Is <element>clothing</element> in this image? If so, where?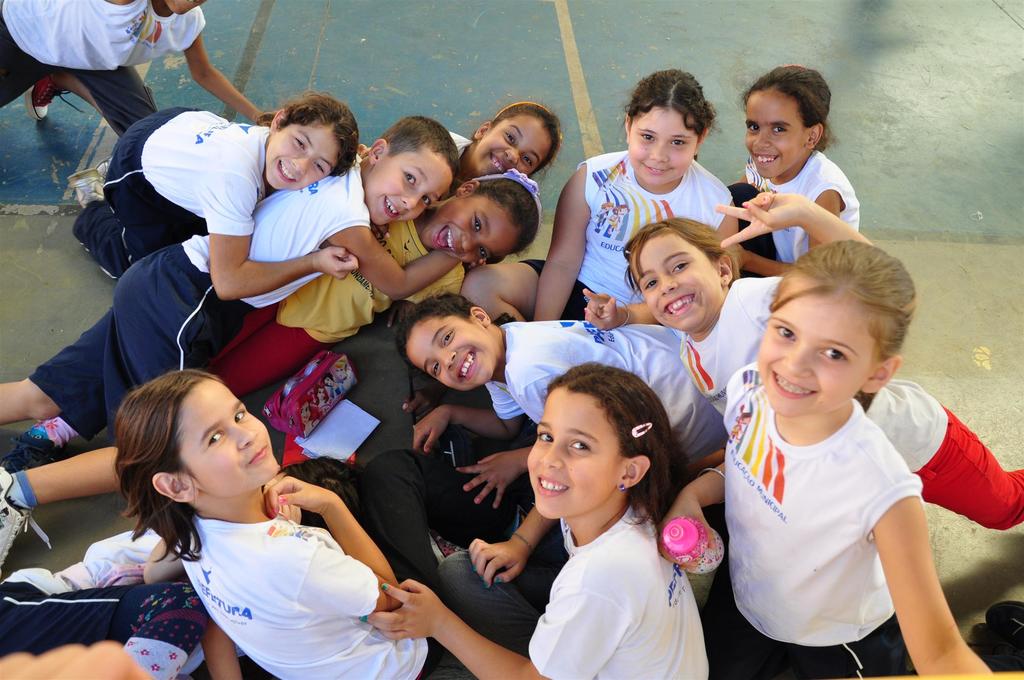
Yes, at (left=0, top=0, right=209, bottom=140).
